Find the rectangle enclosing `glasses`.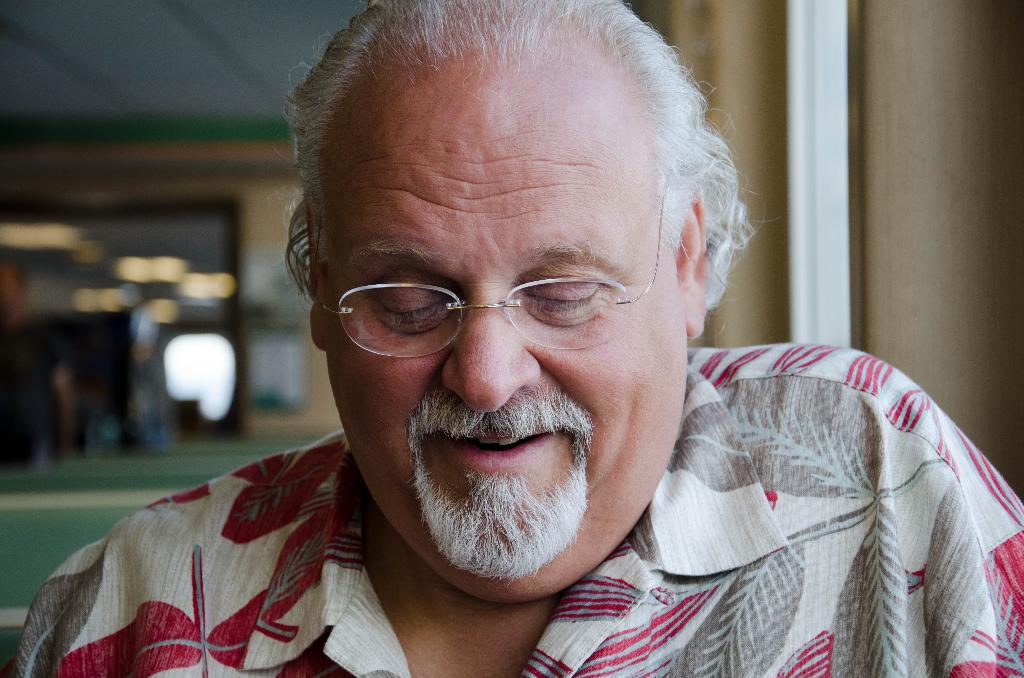
<bbox>312, 203, 682, 349</bbox>.
